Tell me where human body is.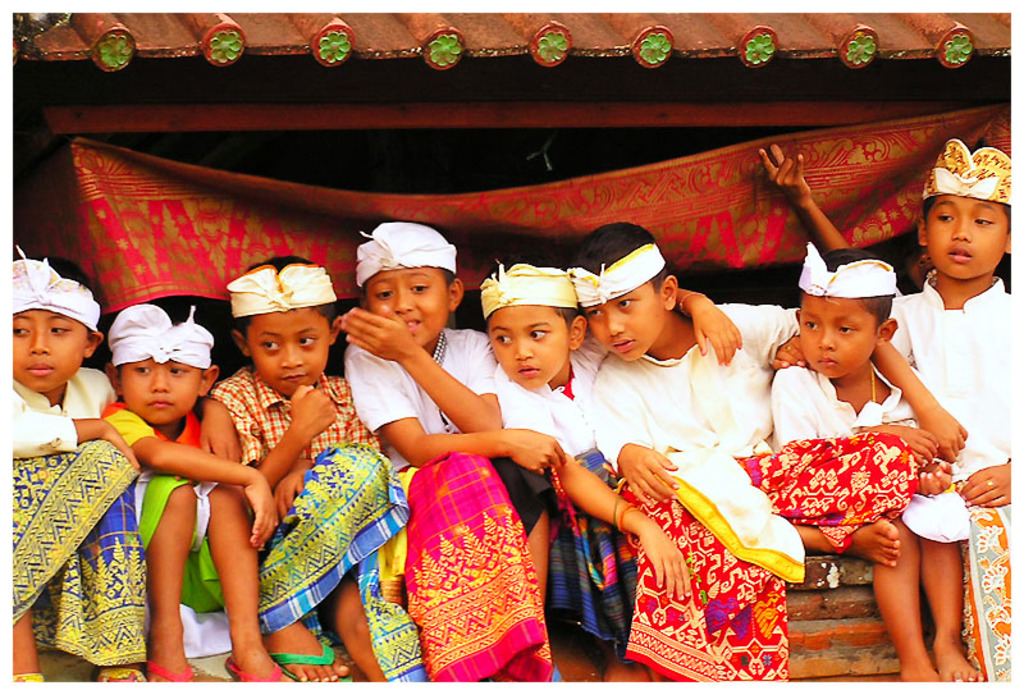
human body is at x1=756, y1=146, x2=854, y2=253.
